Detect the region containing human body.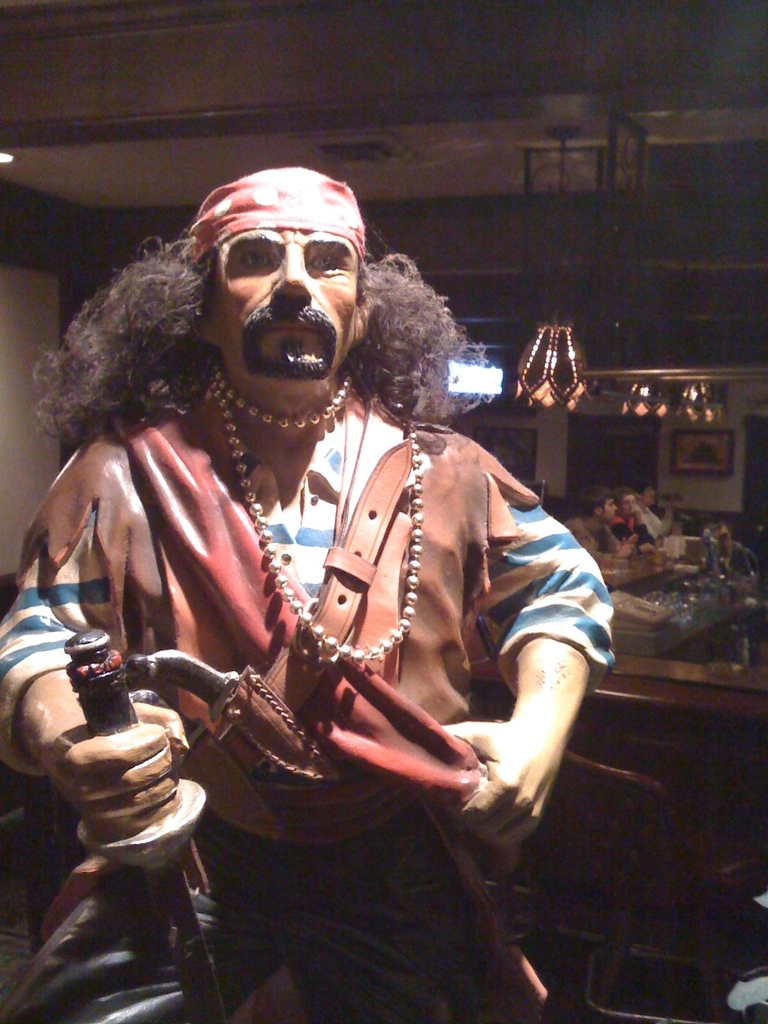
(left=636, top=503, right=687, bottom=540).
